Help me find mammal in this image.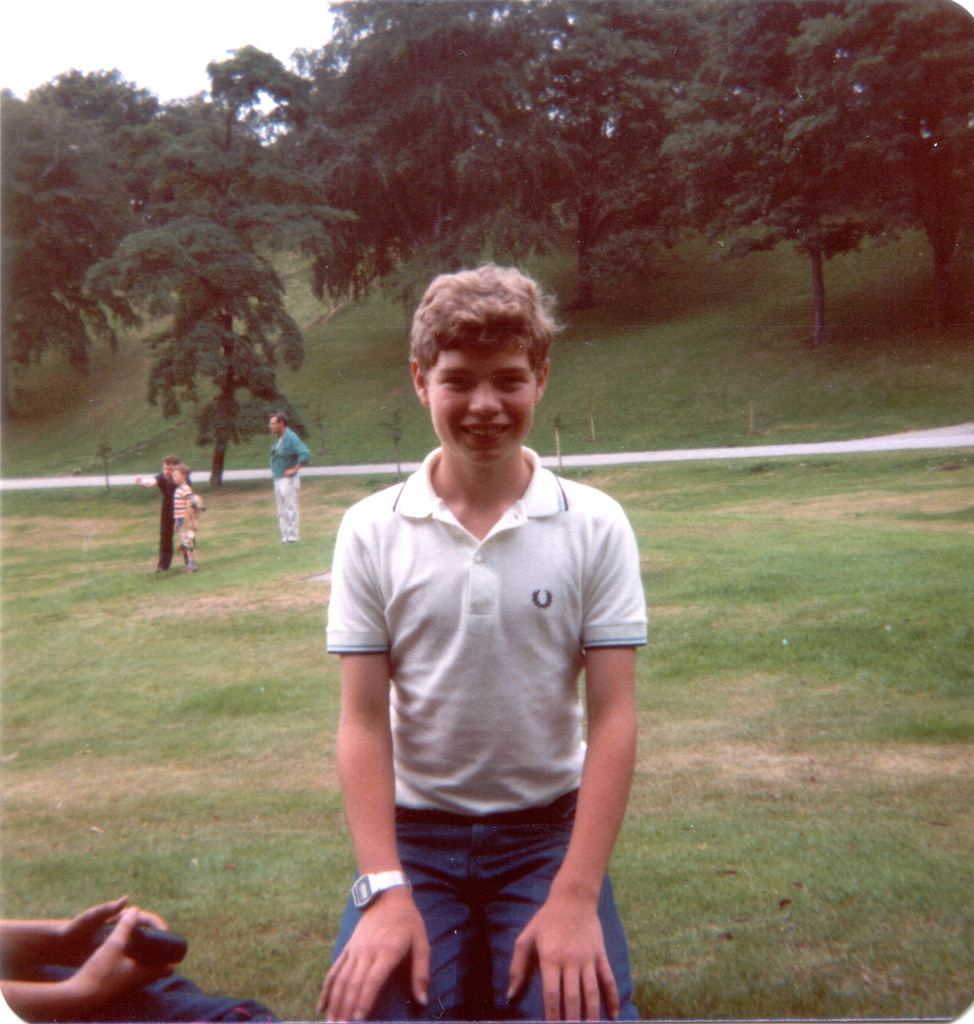
Found it: (left=267, top=407, right=304, bottom=550).
